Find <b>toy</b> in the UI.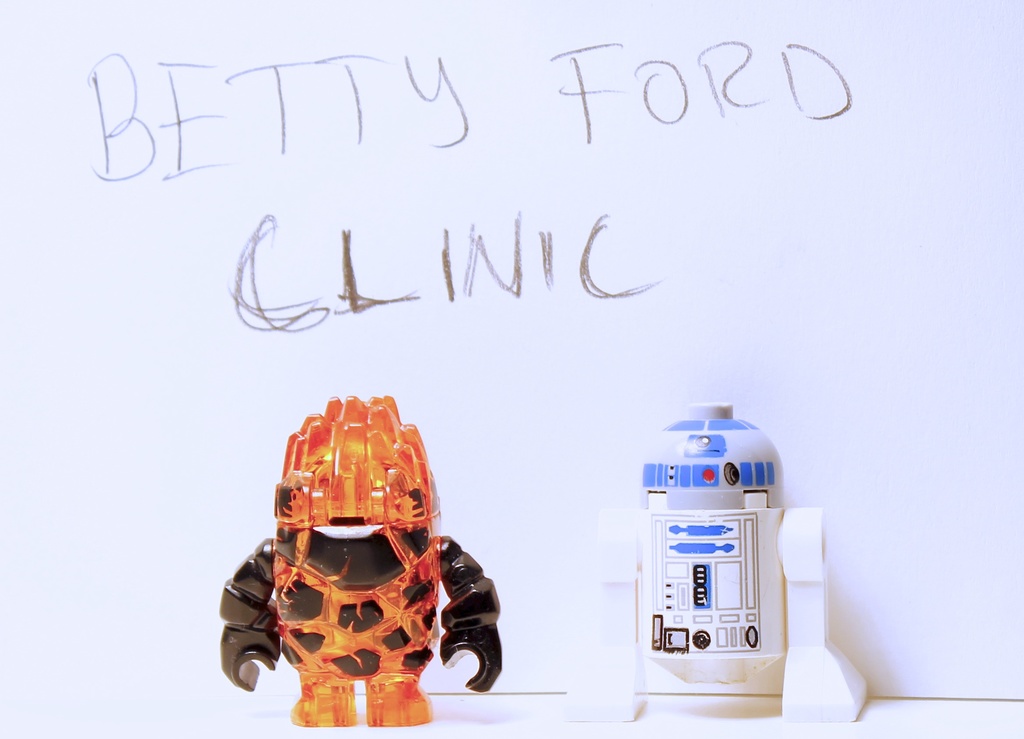
UI element at (221, 381, 490, 732).
